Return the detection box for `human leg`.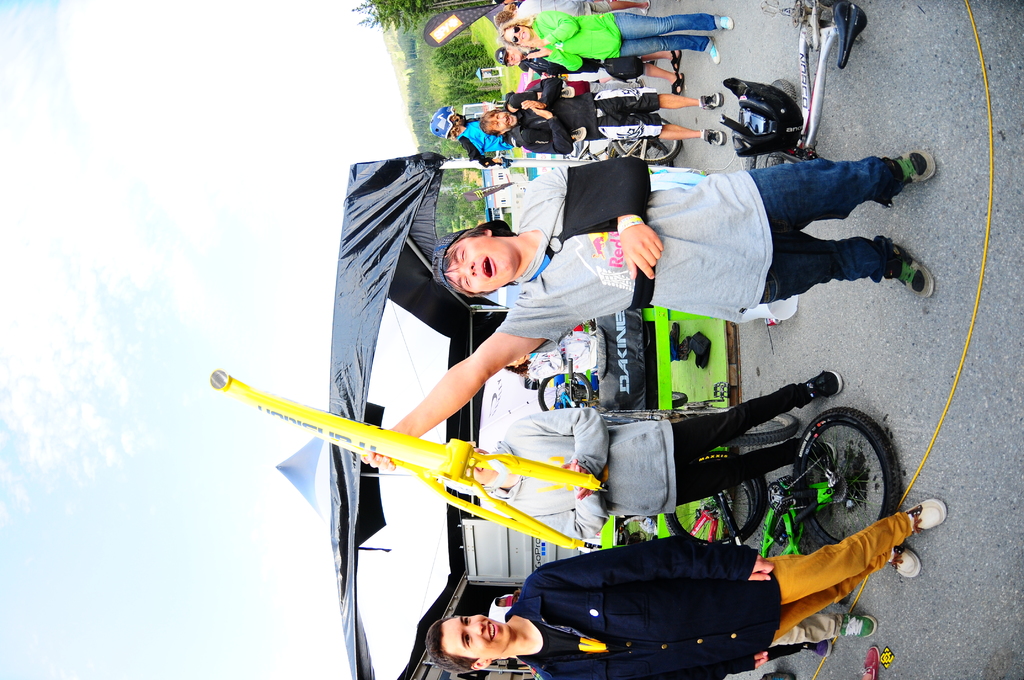
crop(755, 617, 877, 649).
